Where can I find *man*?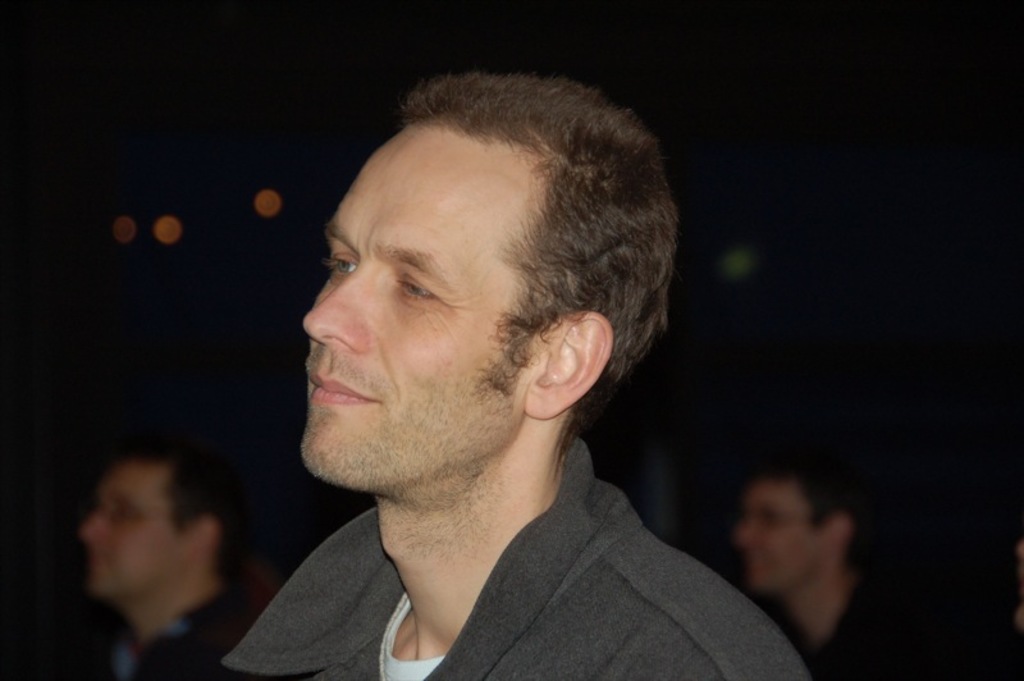
You can find it at {"x1": 220, "y1": 73, "x2": 808, "y2": 680}.
